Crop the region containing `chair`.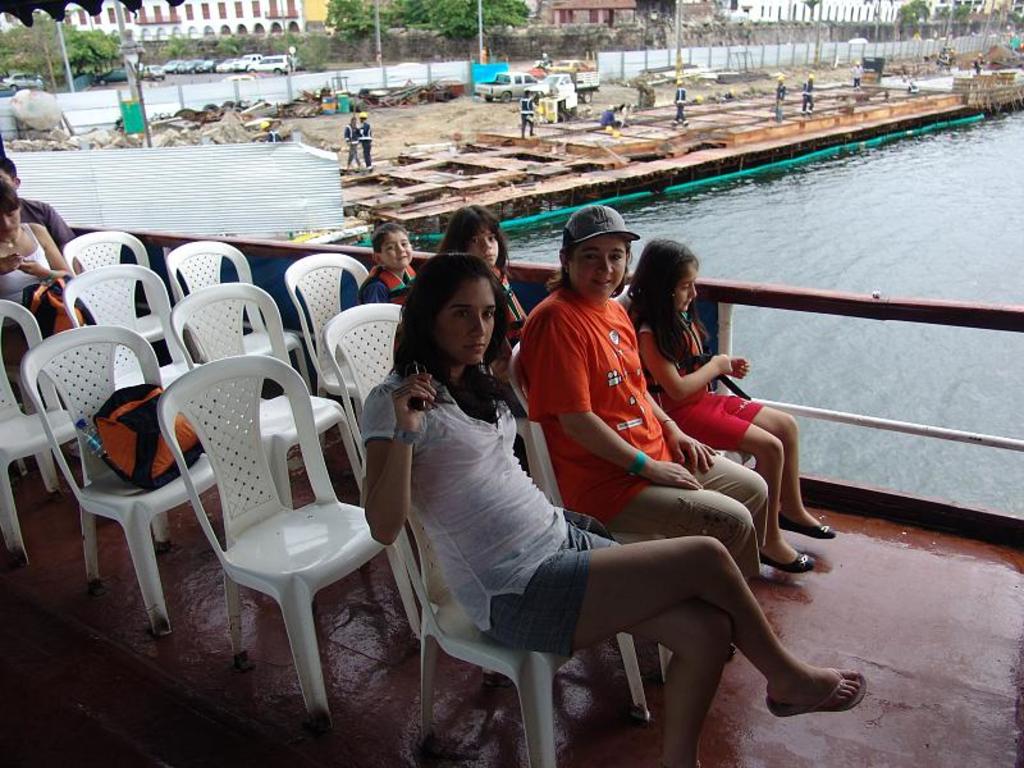
Crop region: x1=385 y1=509 x2=658 y2=767.
